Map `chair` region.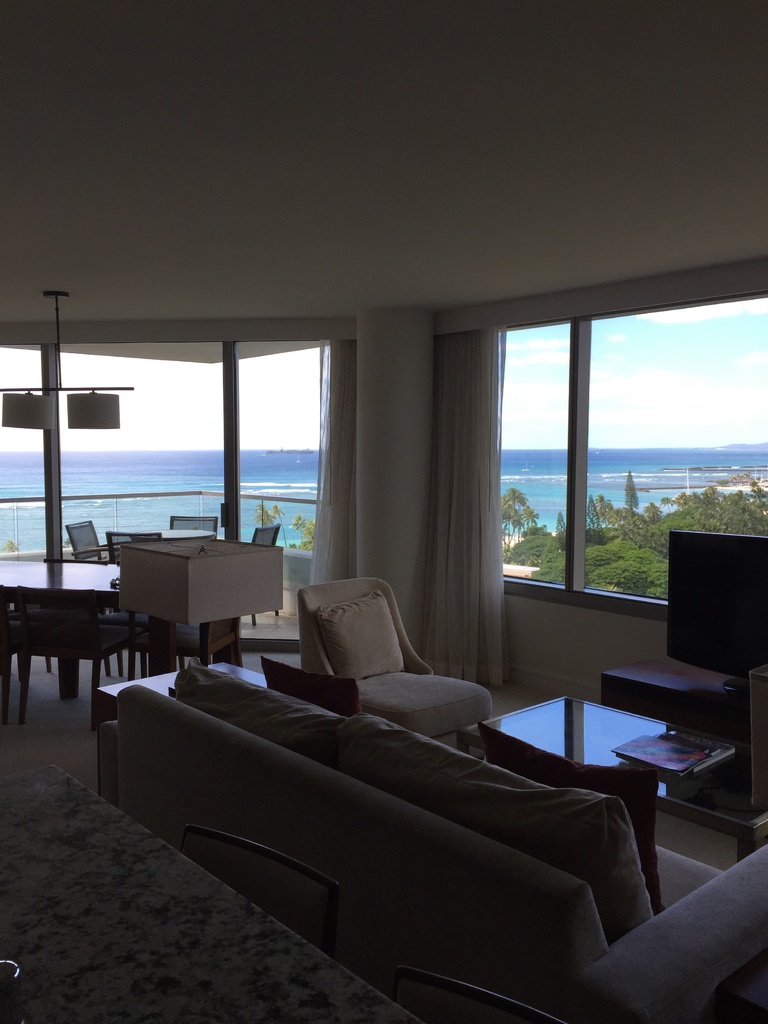
Mapped to (105, 525, 164, 567).
